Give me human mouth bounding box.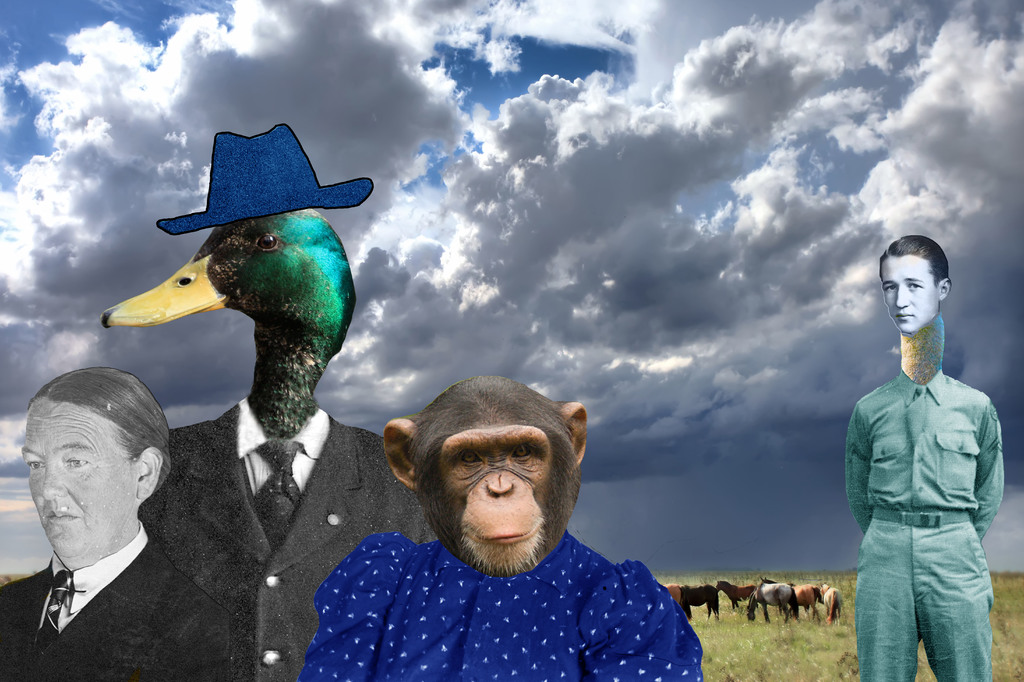
39/505/79/523.
